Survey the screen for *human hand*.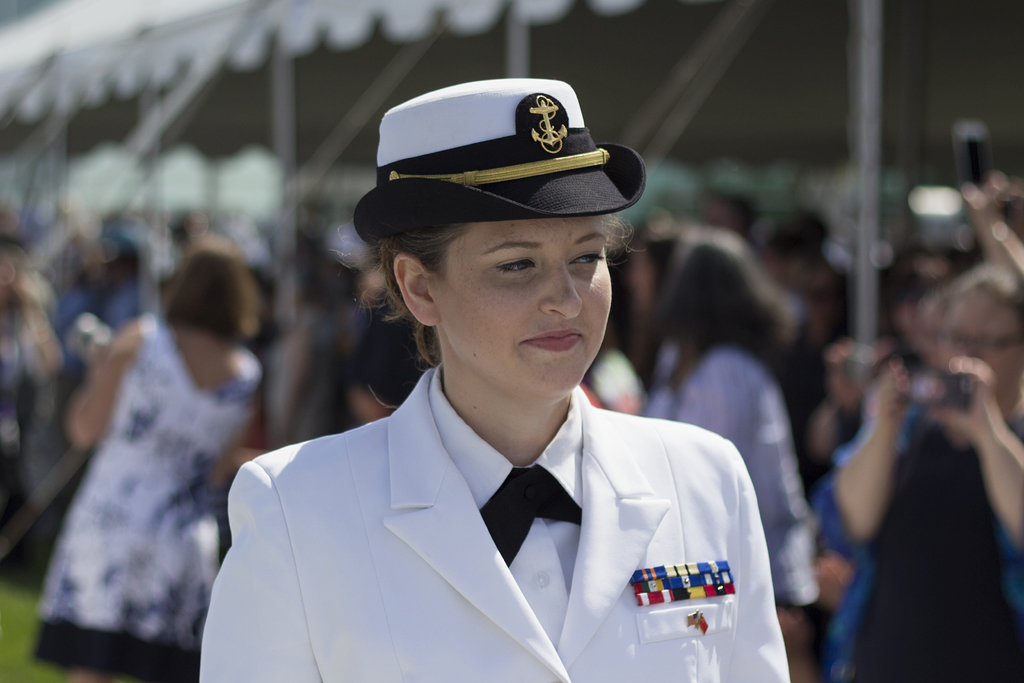
Survey found: left=866, top=366, right=898, bottom=419.
